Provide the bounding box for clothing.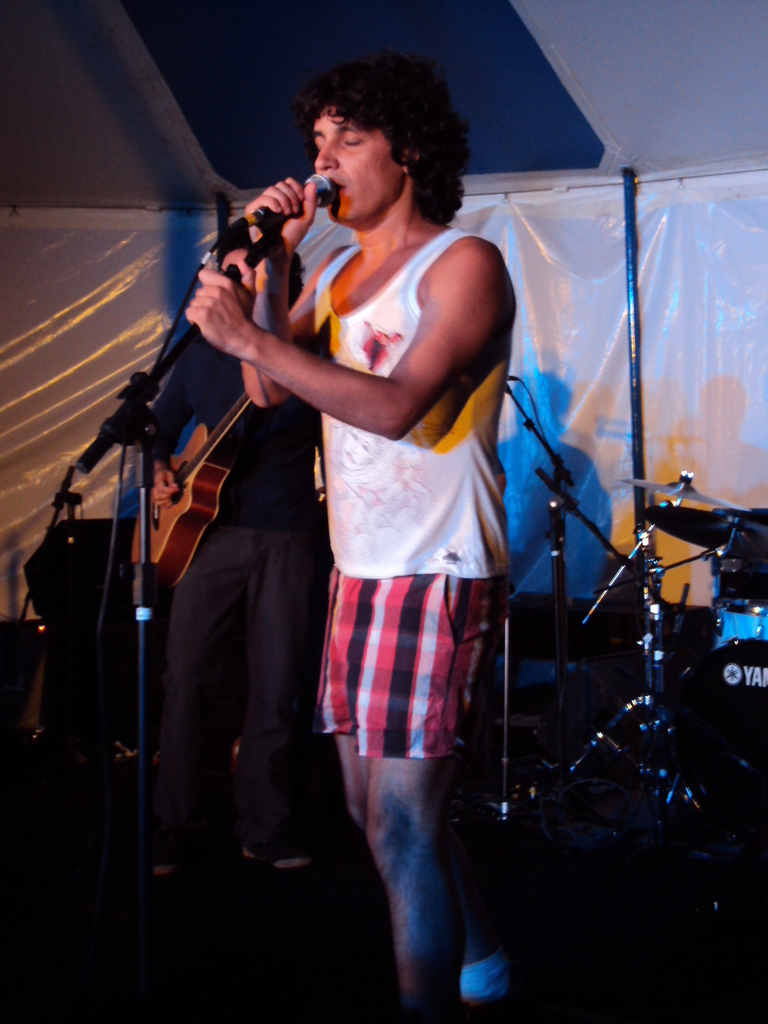
[left=291, top=171, right=500, bottom=792].
